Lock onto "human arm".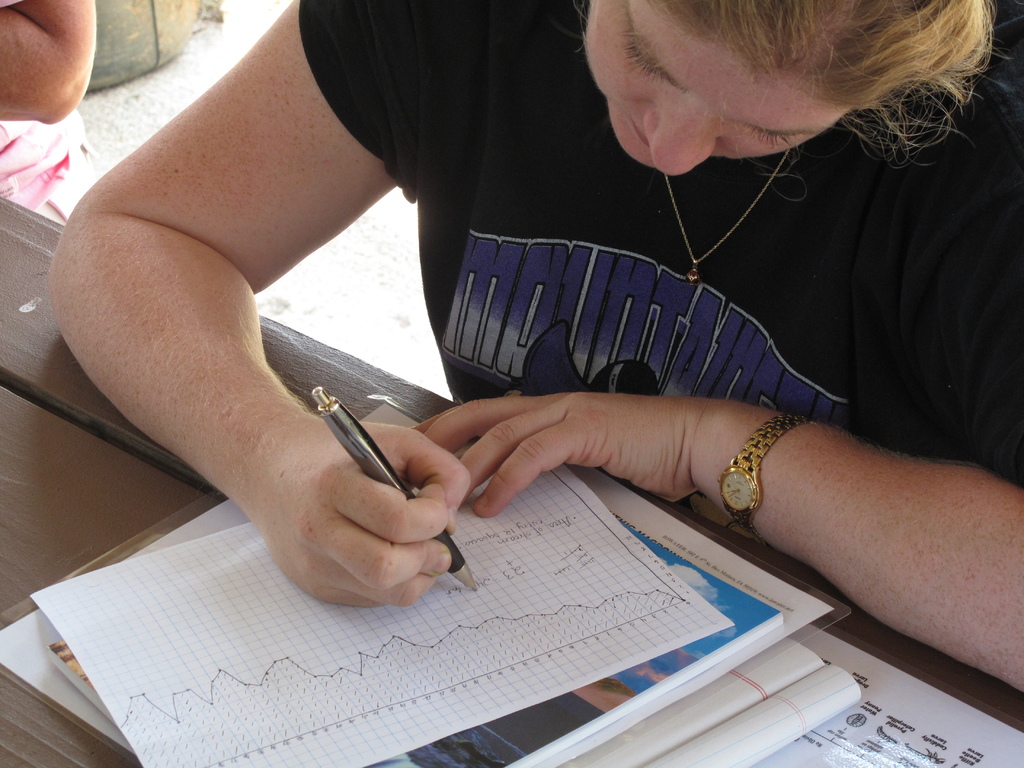
Locked: 31,44,385,605.
